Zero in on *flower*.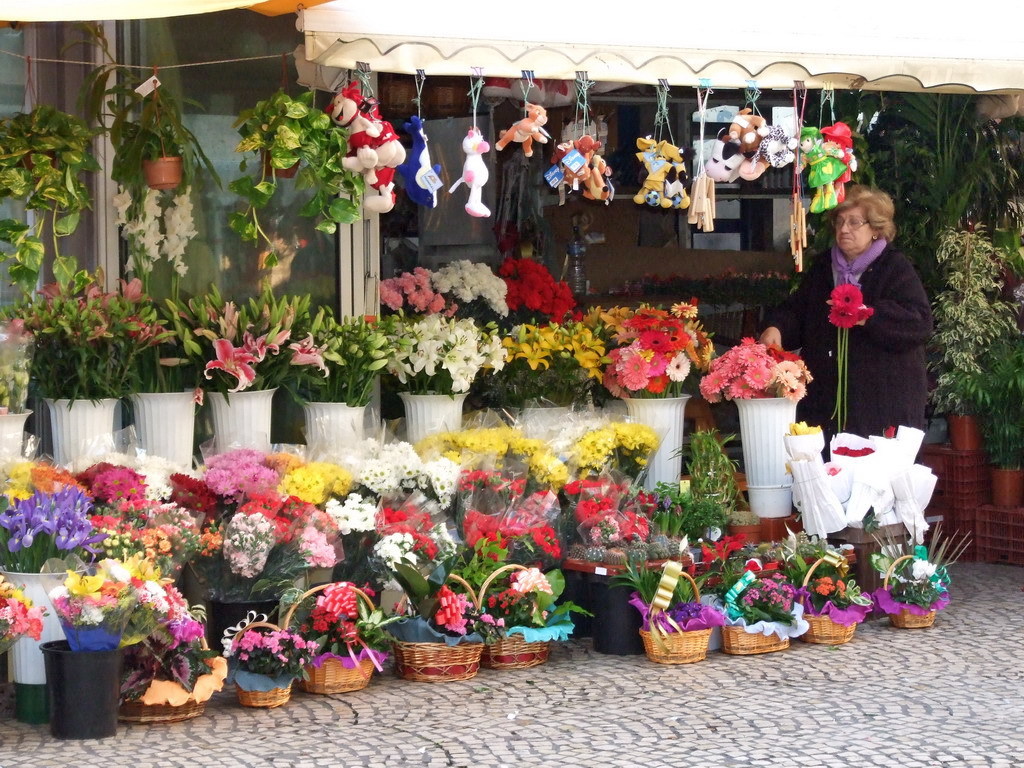
Zeroed in: crop(828, 303, 861, 330).
